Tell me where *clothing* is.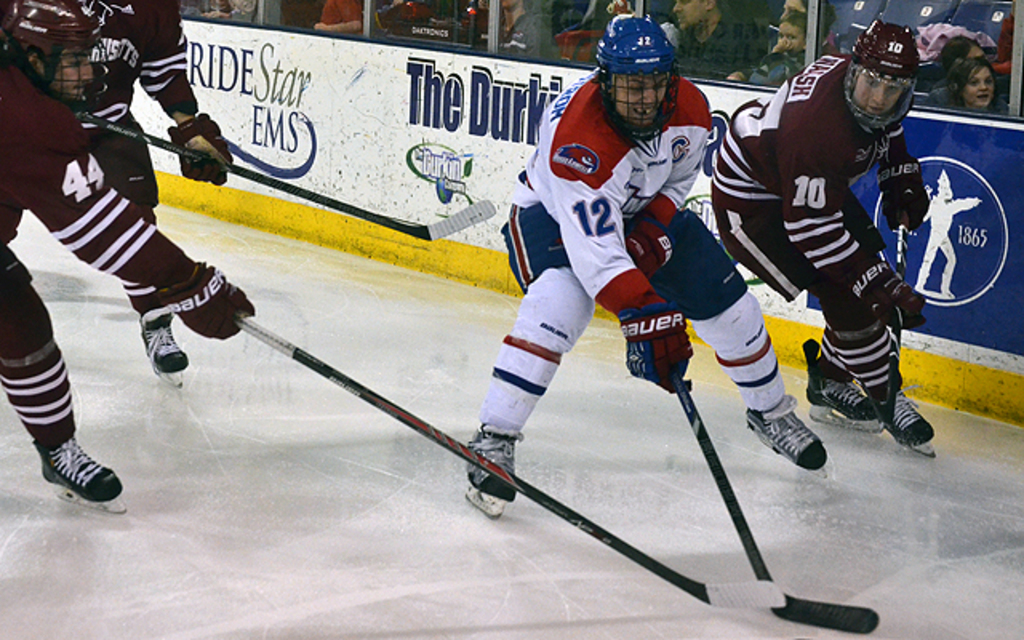
*clothing* is at <bbox>750, 53, 931, 461</bbox>.
